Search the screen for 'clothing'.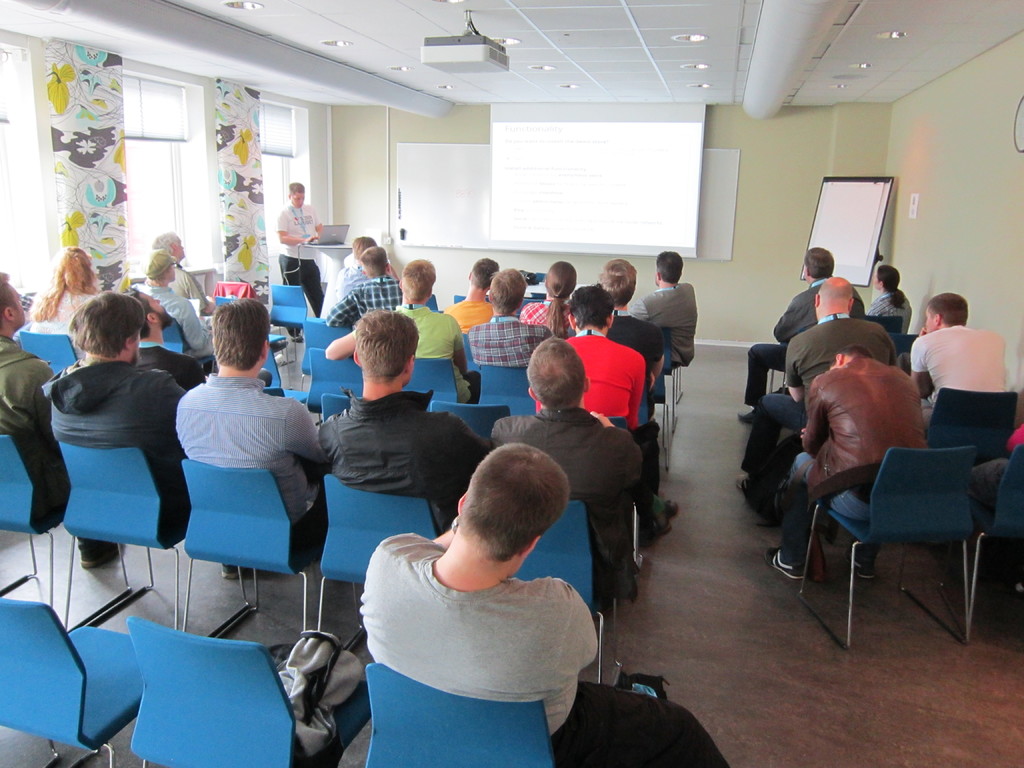
Found at 622, 278, 694, 359.
